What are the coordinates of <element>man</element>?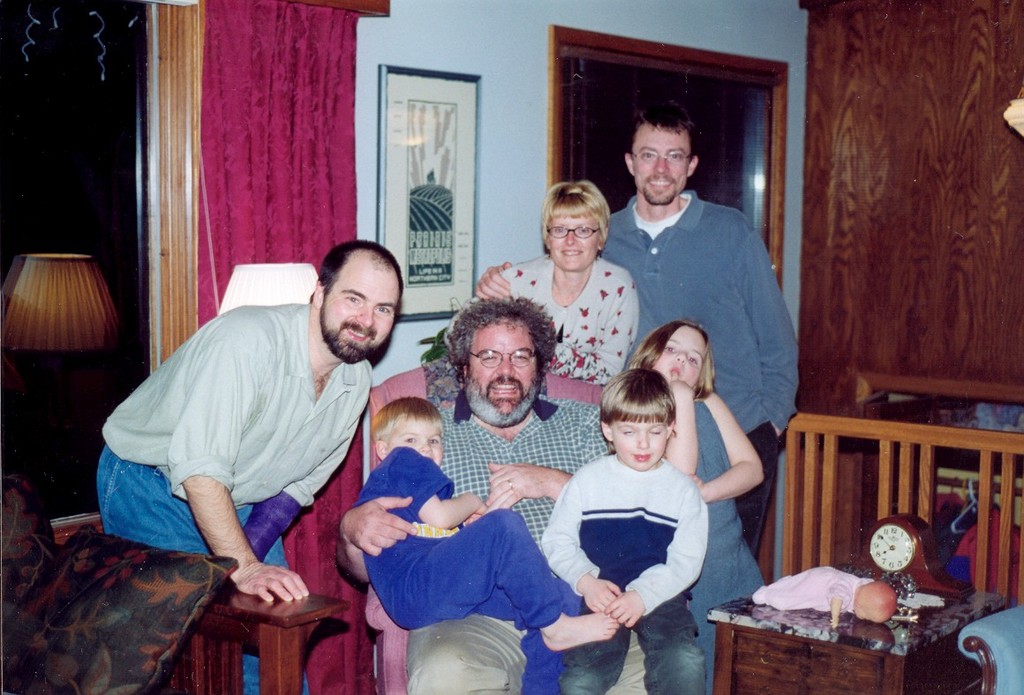
{"x1": 88, "y1": 231, "x2": 407, "y2": 694}.
